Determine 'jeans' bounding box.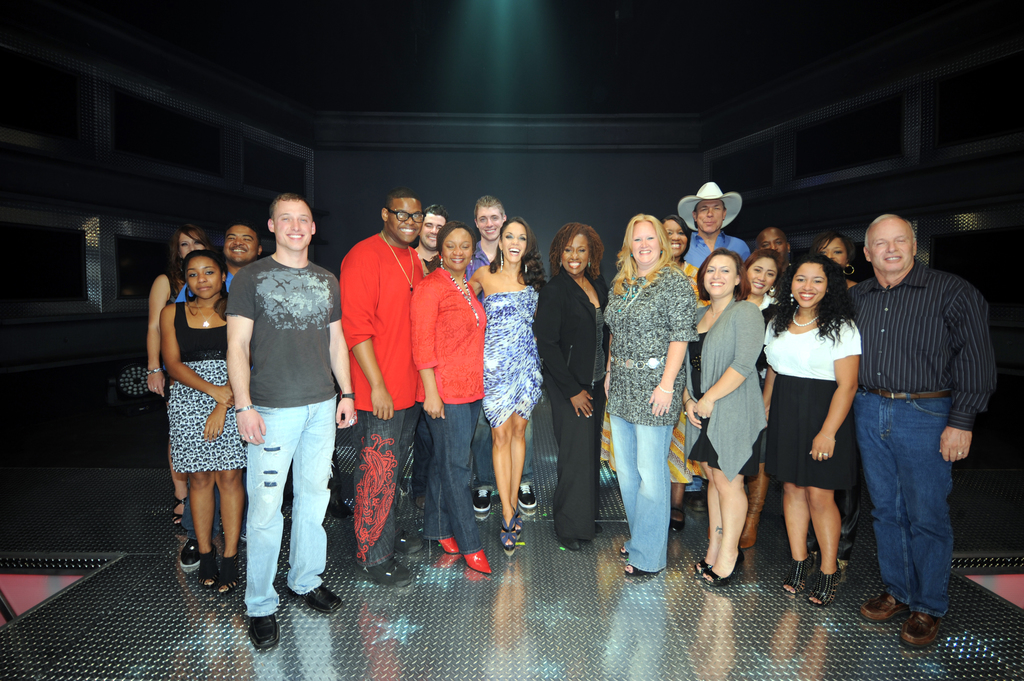
Determined: left=610, top=427, right=670, bottom=562.
